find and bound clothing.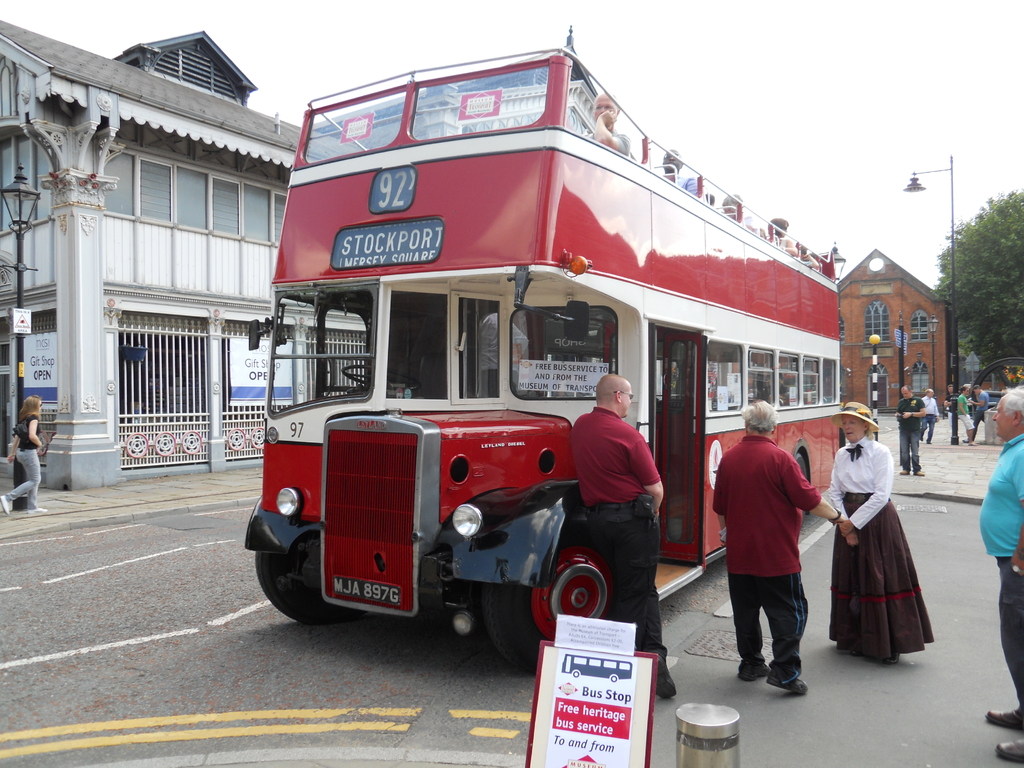
Bound: rect(979, 431, 1023, 723).
